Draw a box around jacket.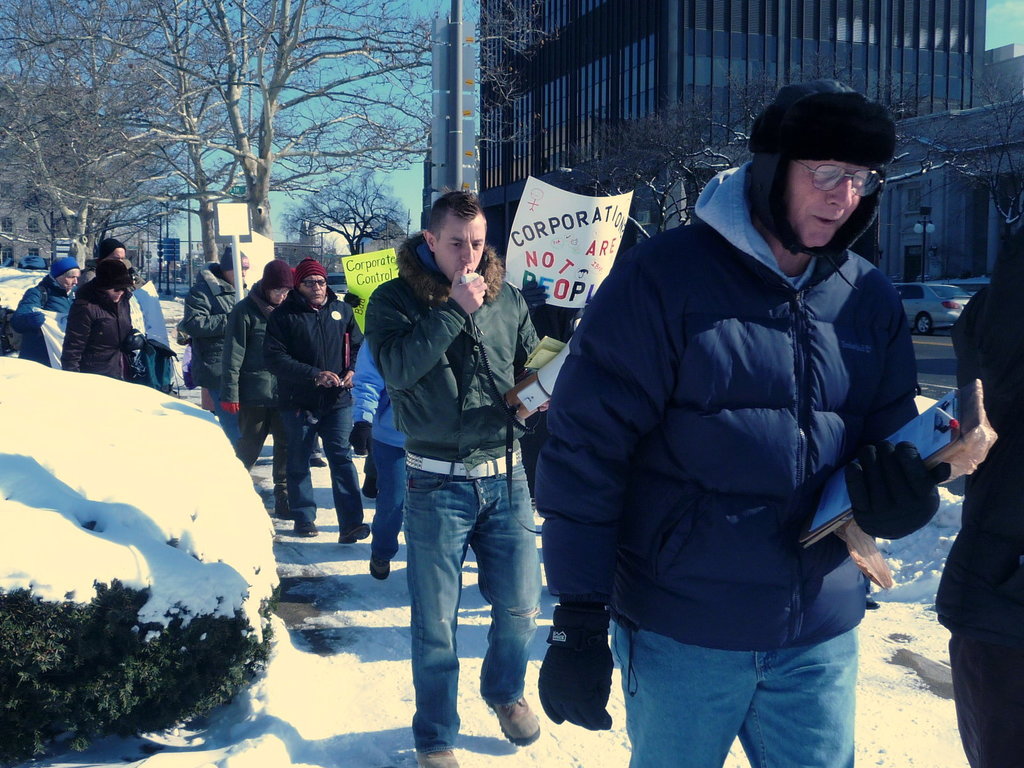
(left=8, top=273, right=82, bottom=367).
